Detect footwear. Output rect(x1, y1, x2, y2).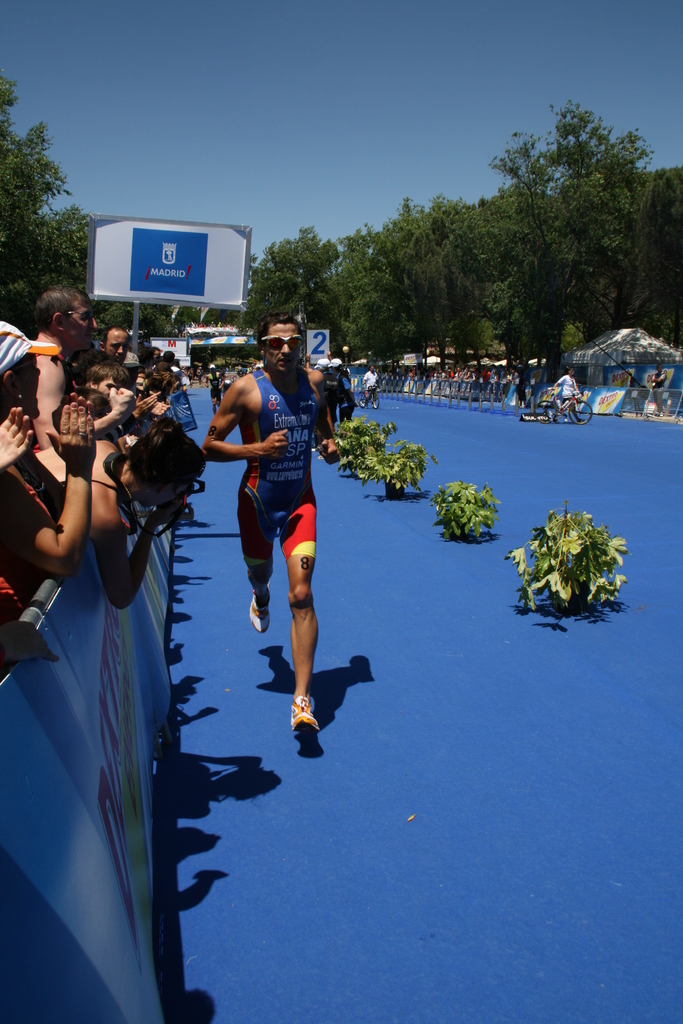
rect(553, 414, 556, 421).
